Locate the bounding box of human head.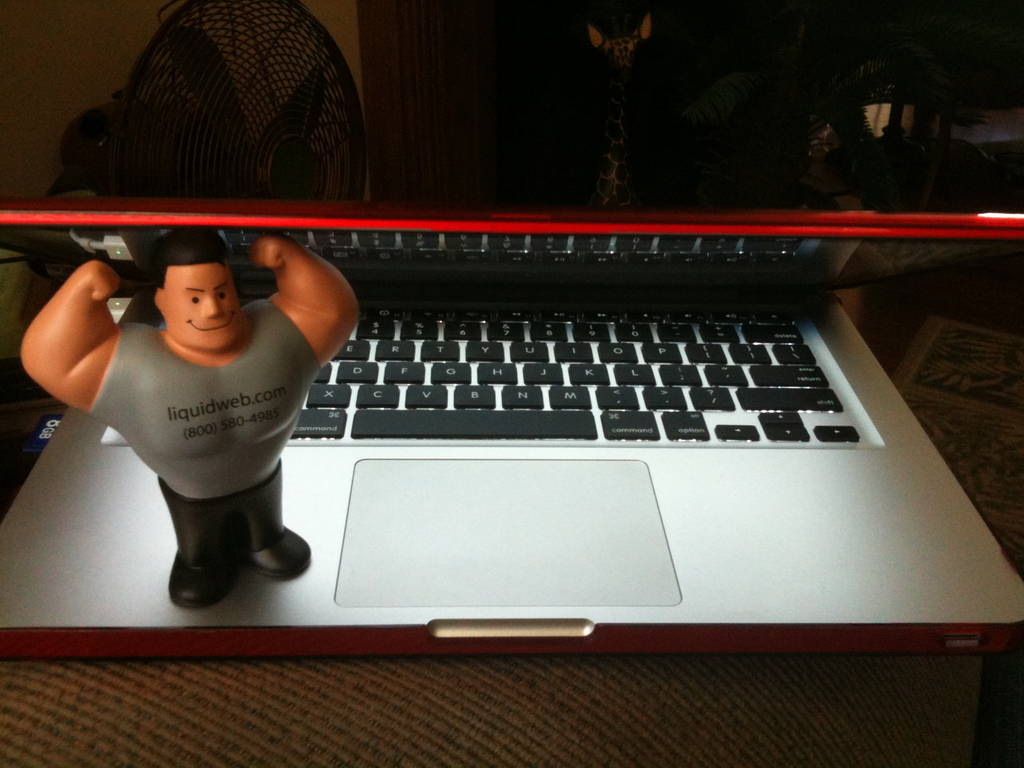
Bounding box: crop(128, 230, 257, 355).
